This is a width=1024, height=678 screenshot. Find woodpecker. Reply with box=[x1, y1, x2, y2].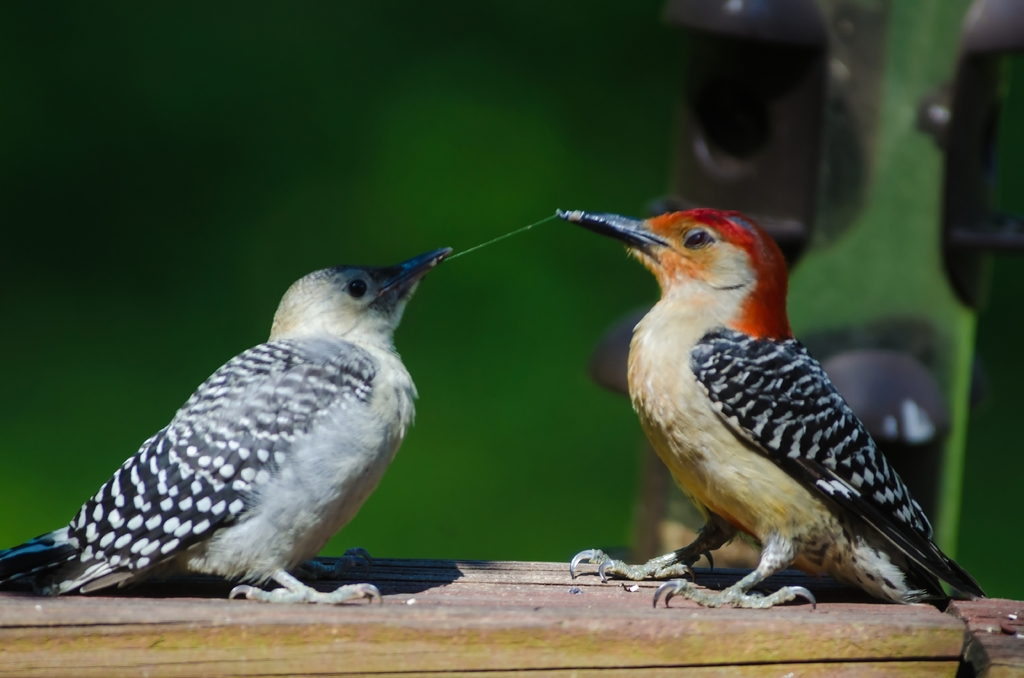
box=[543, 210, 1002, 636].
